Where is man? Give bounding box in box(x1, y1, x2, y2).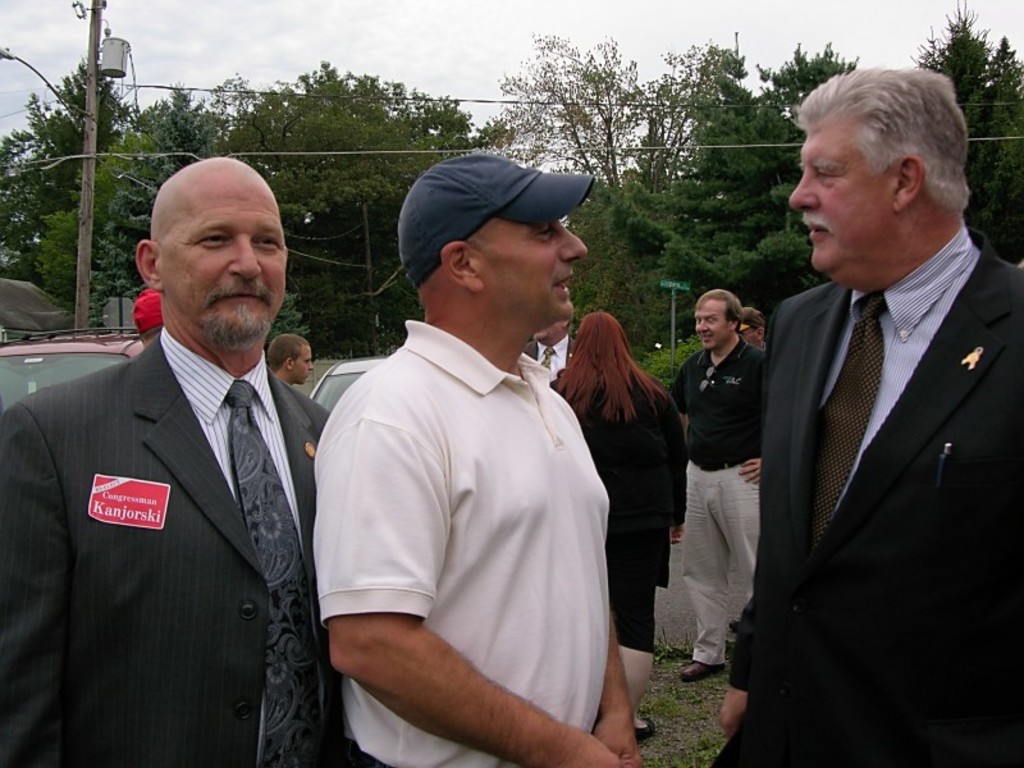
box(312, 150, 648, 767).
